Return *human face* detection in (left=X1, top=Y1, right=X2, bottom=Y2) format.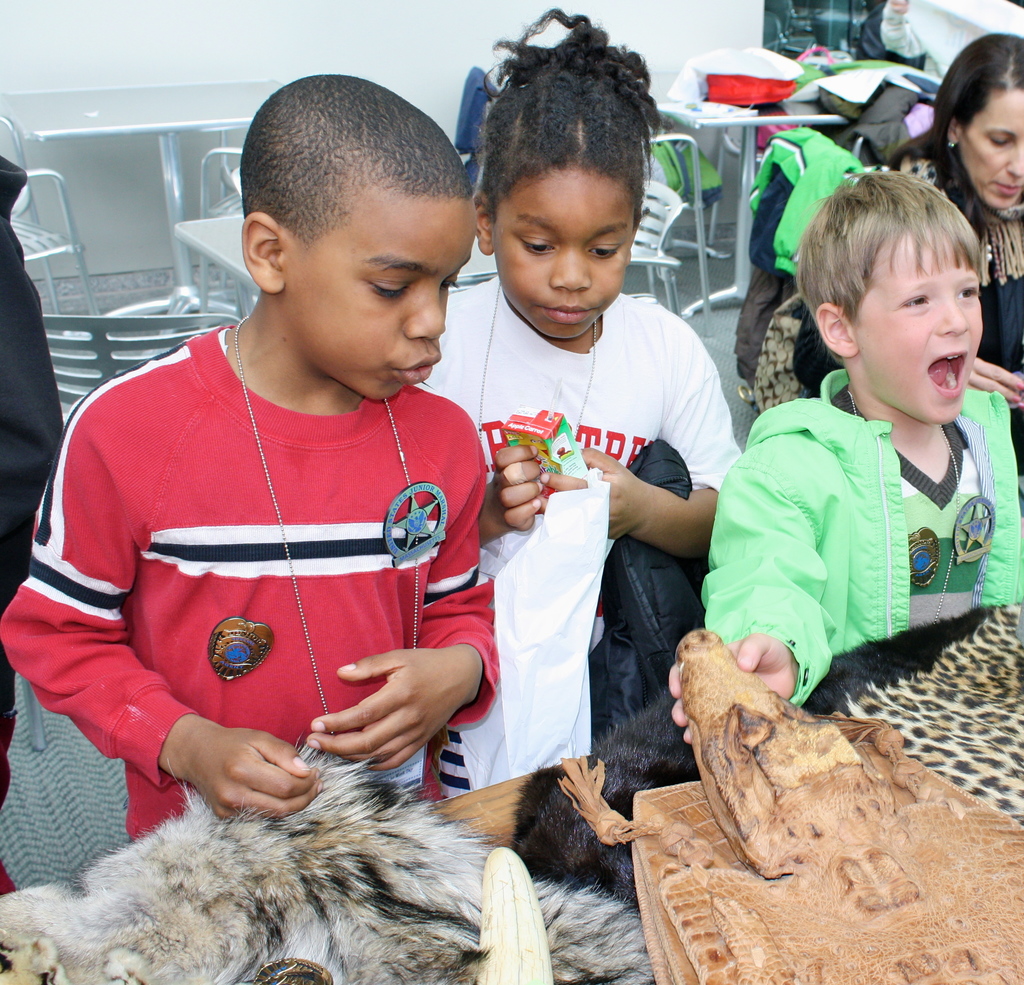
(left=493, top=161, right=632, bottom=345).
